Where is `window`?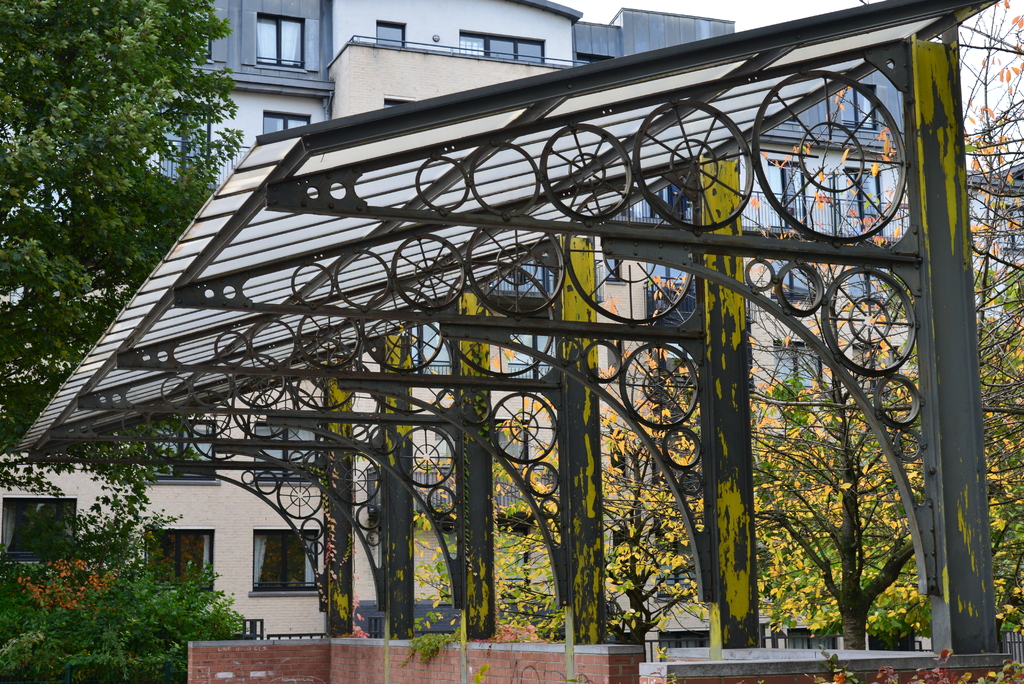
bbox=[0, 491, 80, 566].
